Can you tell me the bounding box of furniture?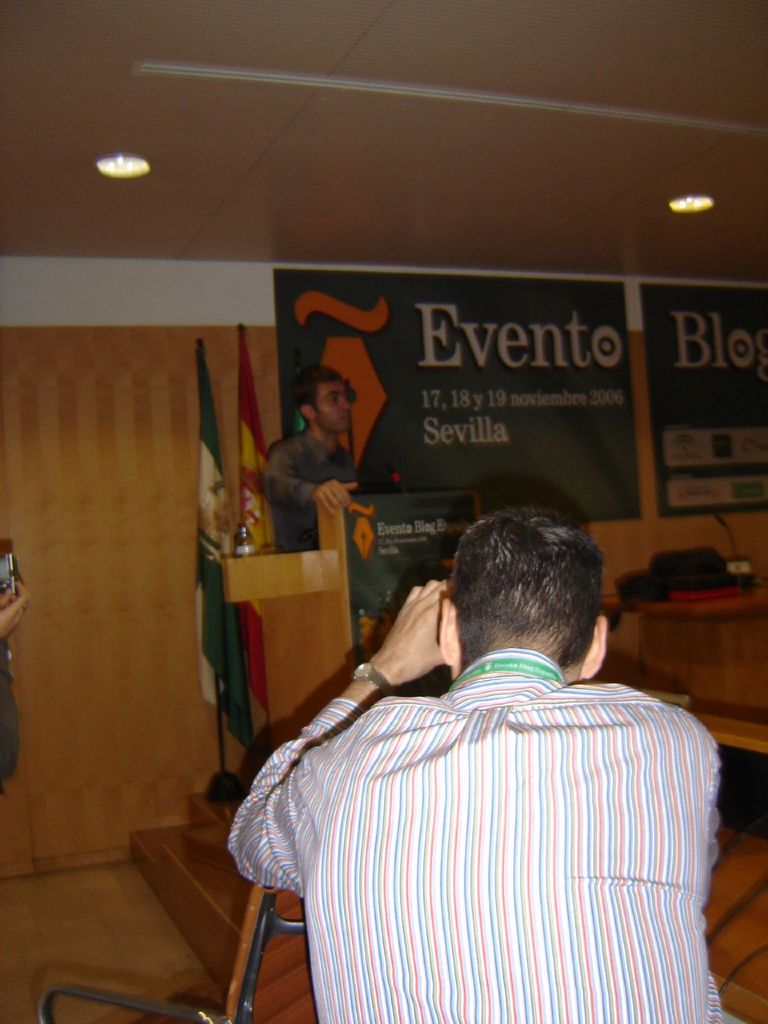
box=[40, 884, 319, 1023].
